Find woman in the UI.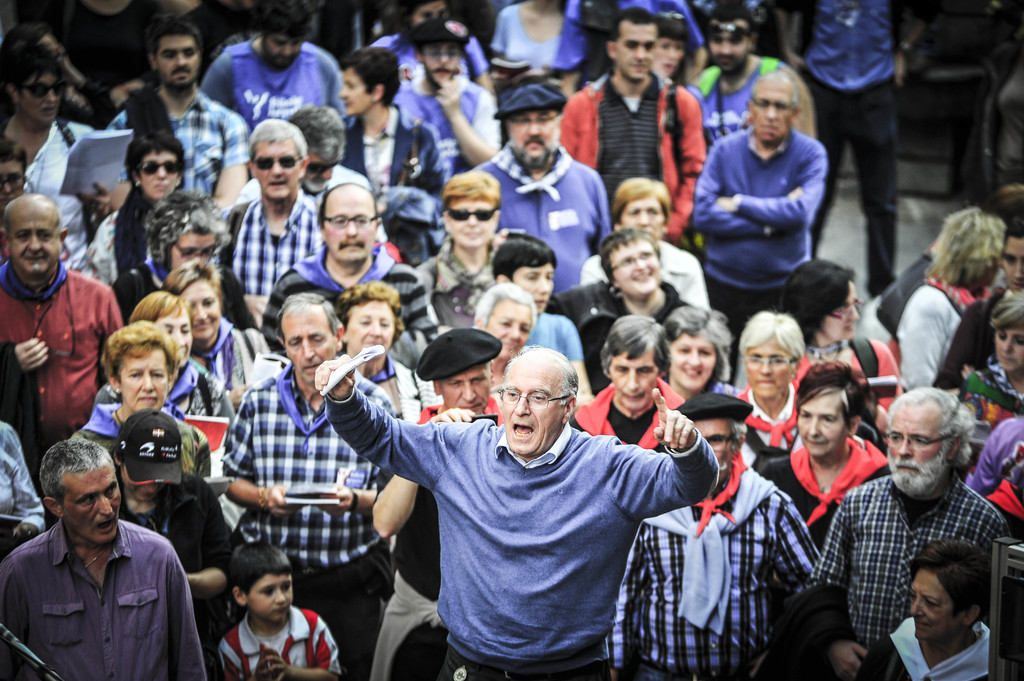
UI element at left=73, top=314, right=215, bottom=499.
